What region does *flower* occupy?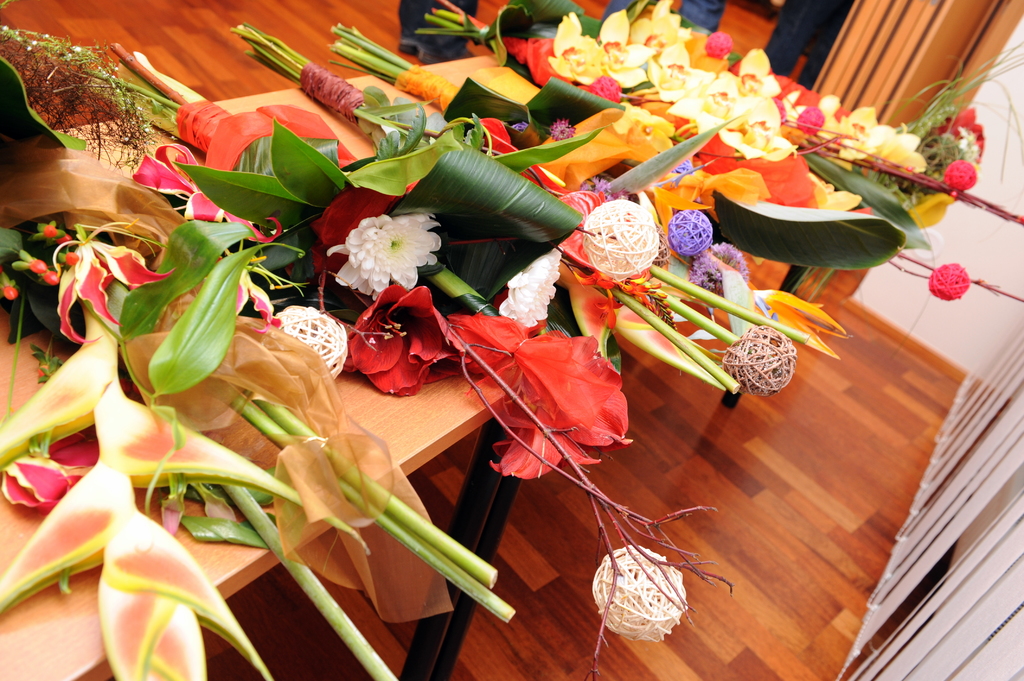
rect(325, 201, 429, 280).
